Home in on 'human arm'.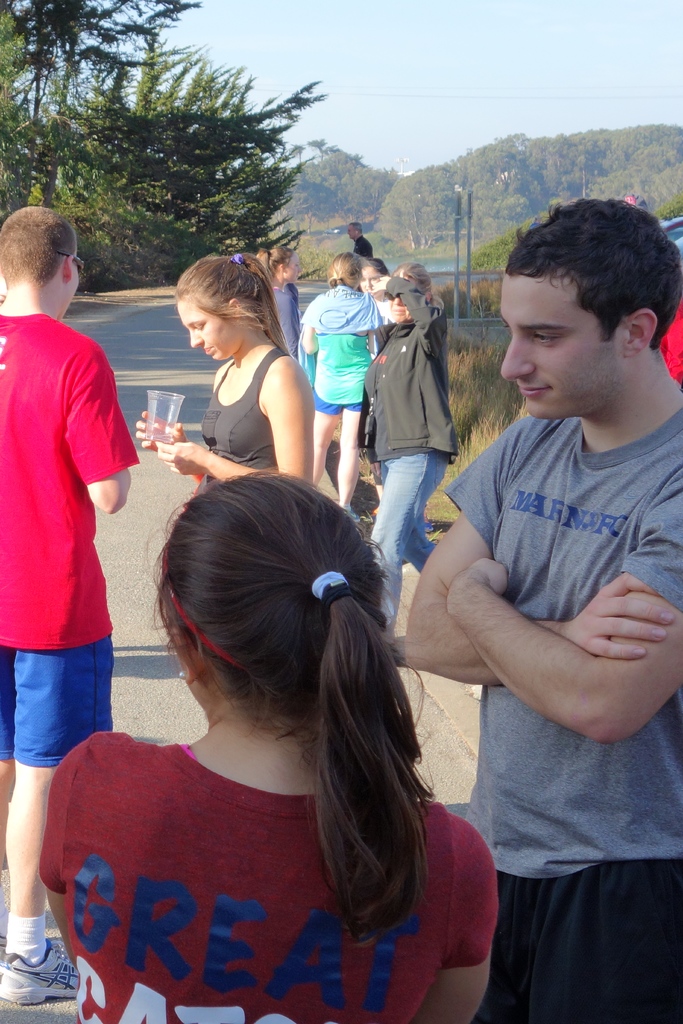
Homed in at box=[397, 415, 674, 691].
